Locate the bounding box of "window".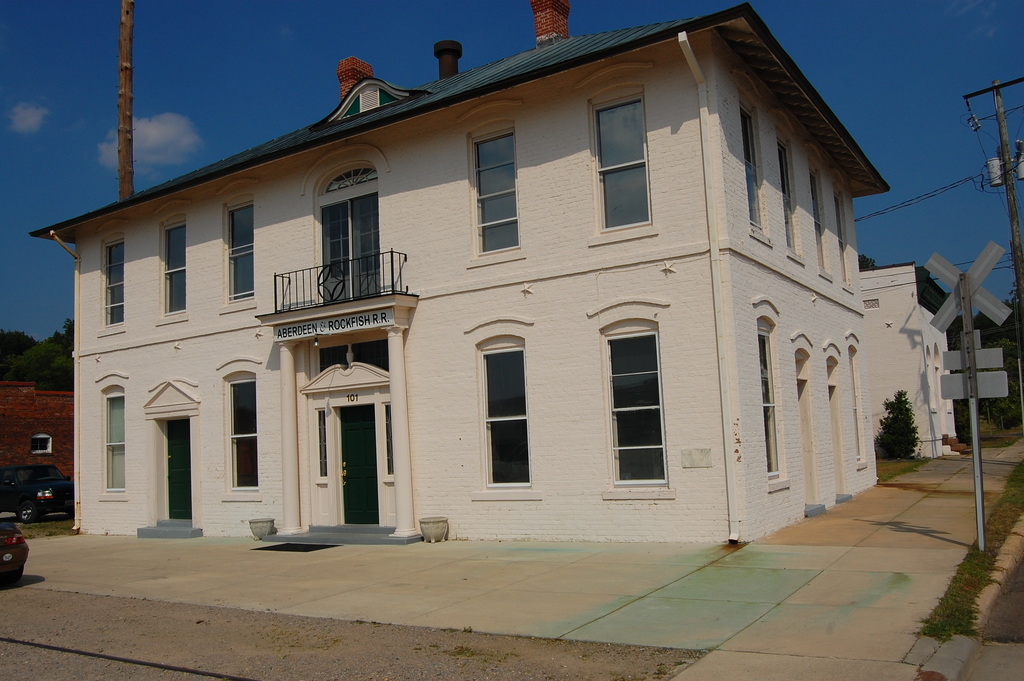
Bounding box: select_region(150, 215, 188, 313).
